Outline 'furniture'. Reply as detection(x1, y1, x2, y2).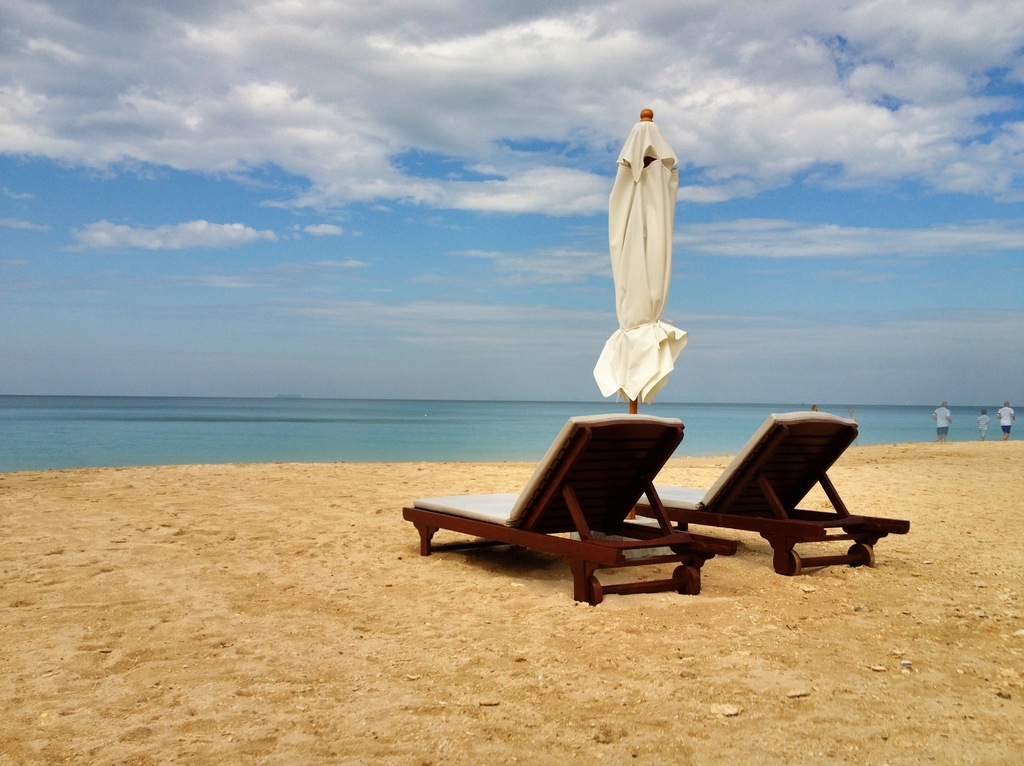
detection(634, 409, 912, 578).
